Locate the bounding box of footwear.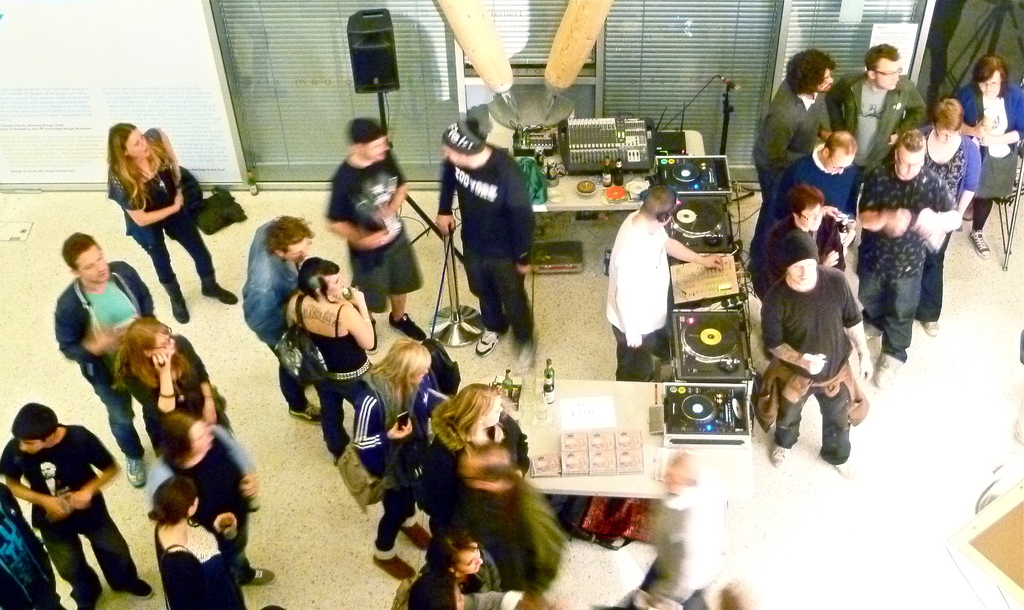
Bounding box: (left=127, top=456, right=144, bottom=487).
